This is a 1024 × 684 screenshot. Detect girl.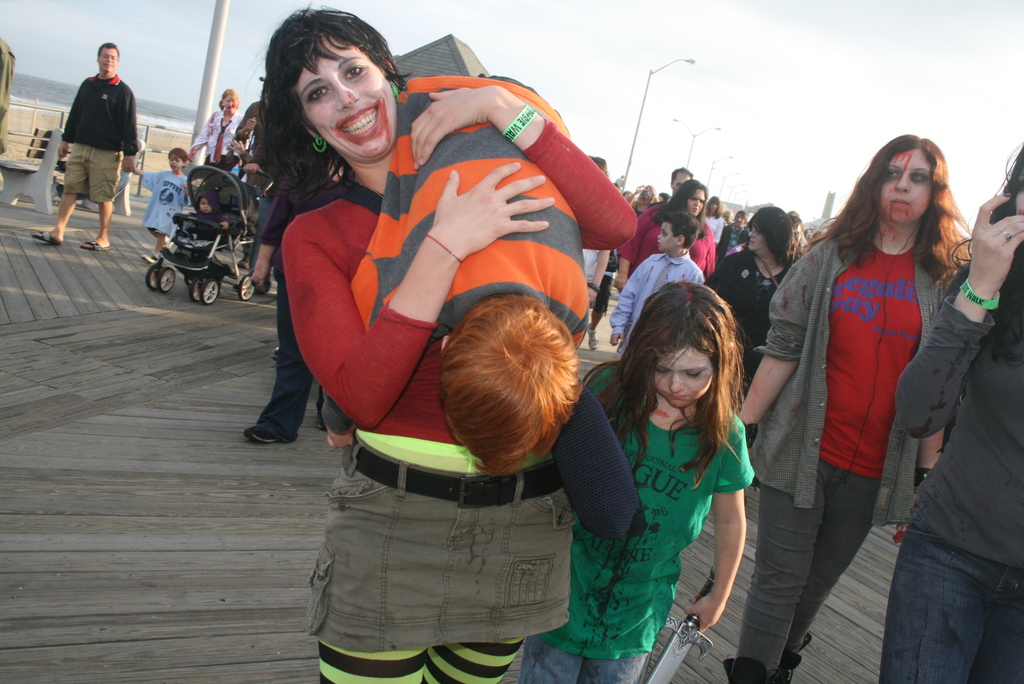
l=524, t=282, r=756, b=683.
